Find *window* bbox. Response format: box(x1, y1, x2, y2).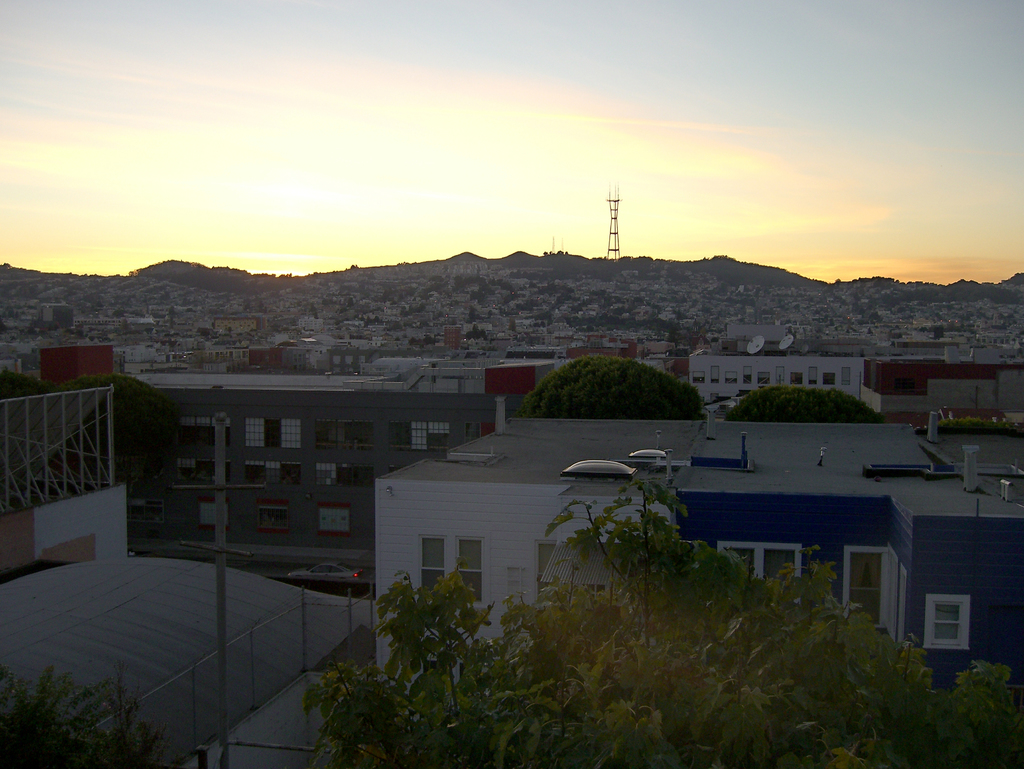
box(790, 373, 803, 384).
